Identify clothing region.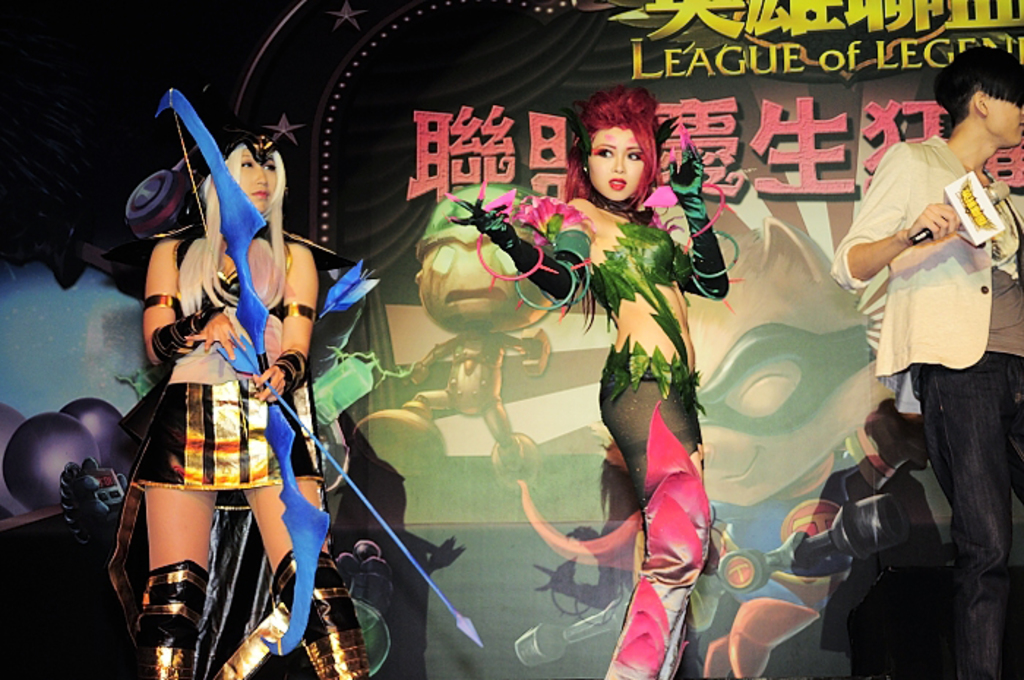
Region: 848:104:999:510.
